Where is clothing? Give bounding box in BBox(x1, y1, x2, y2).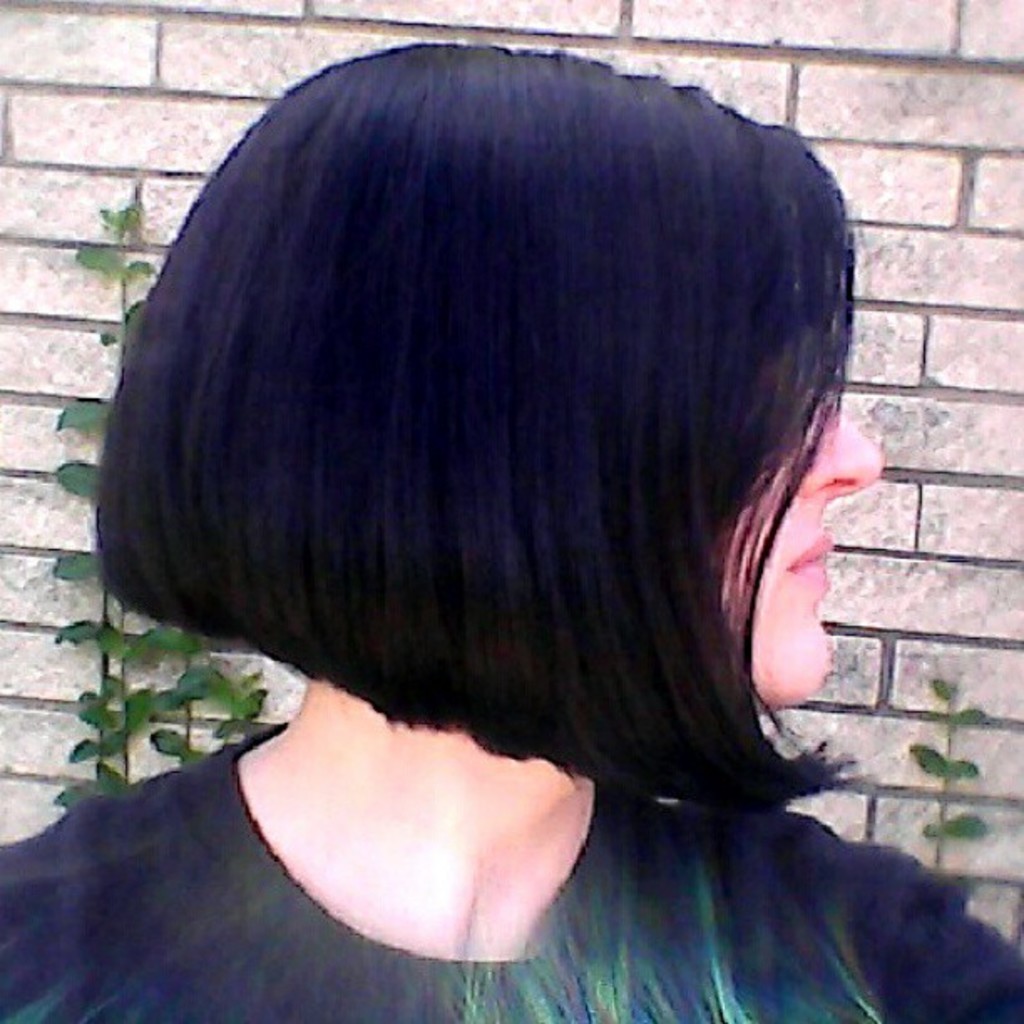
BBox(0, 721, 1022, 1022).
